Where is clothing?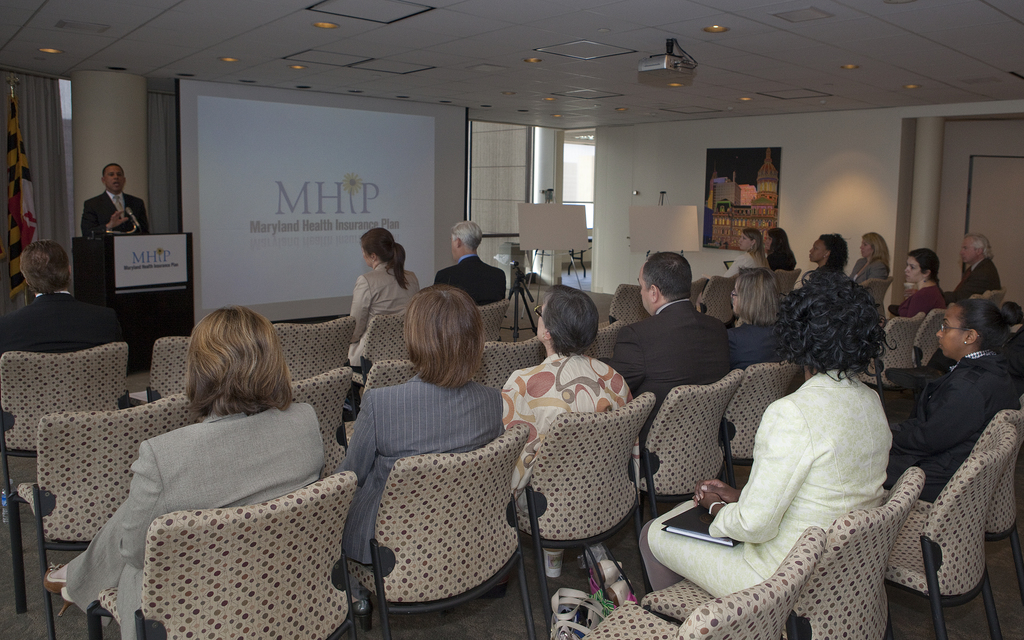
bbox(887, 289, 947, 320).
